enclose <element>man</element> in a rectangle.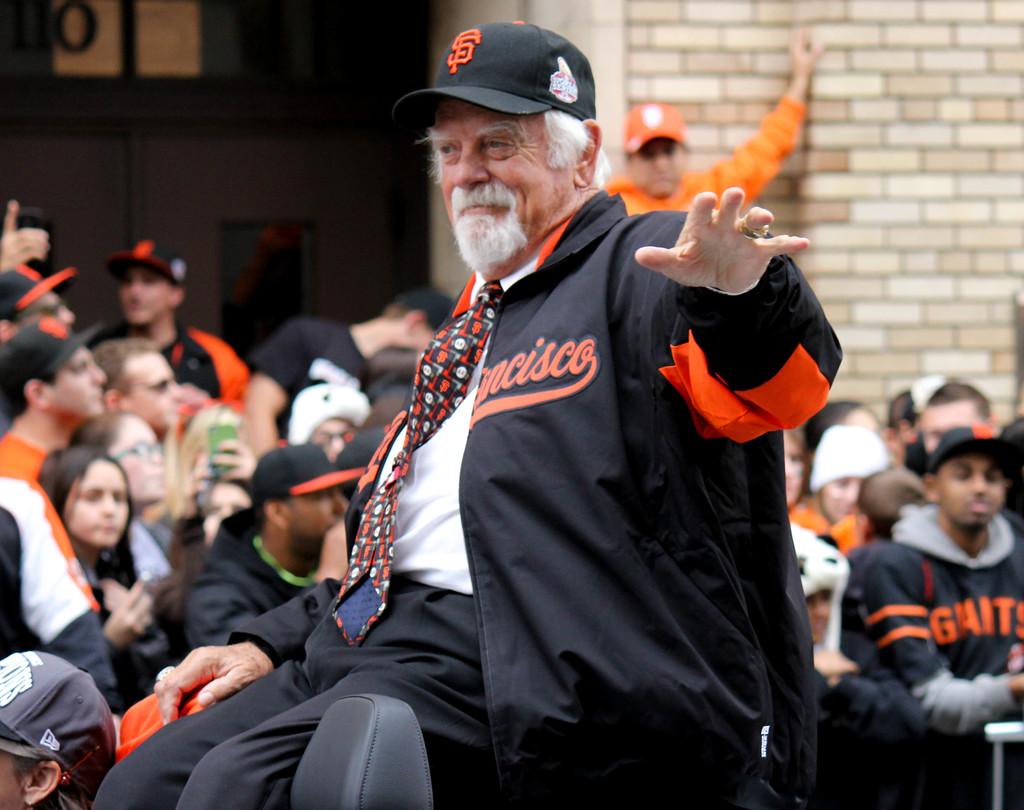
<bbox>207, 41, 878, 809</bbox>.
